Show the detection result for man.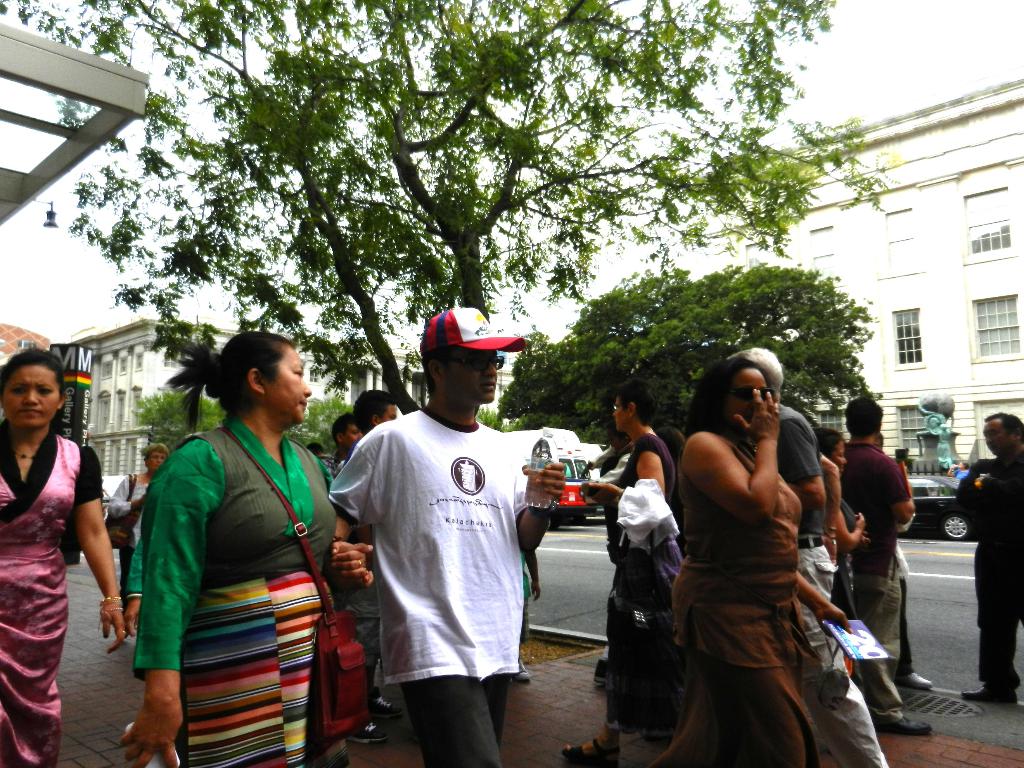
l=317, t=413, r=361, b=474.
